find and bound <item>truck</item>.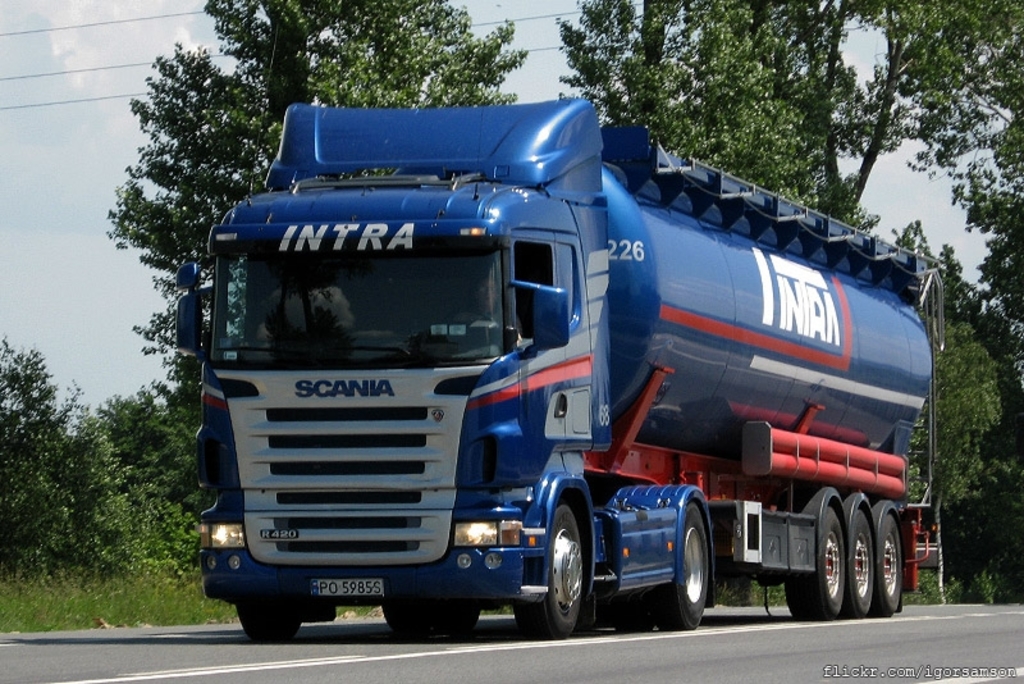
Bound: region(196, 59, 938, 637).
